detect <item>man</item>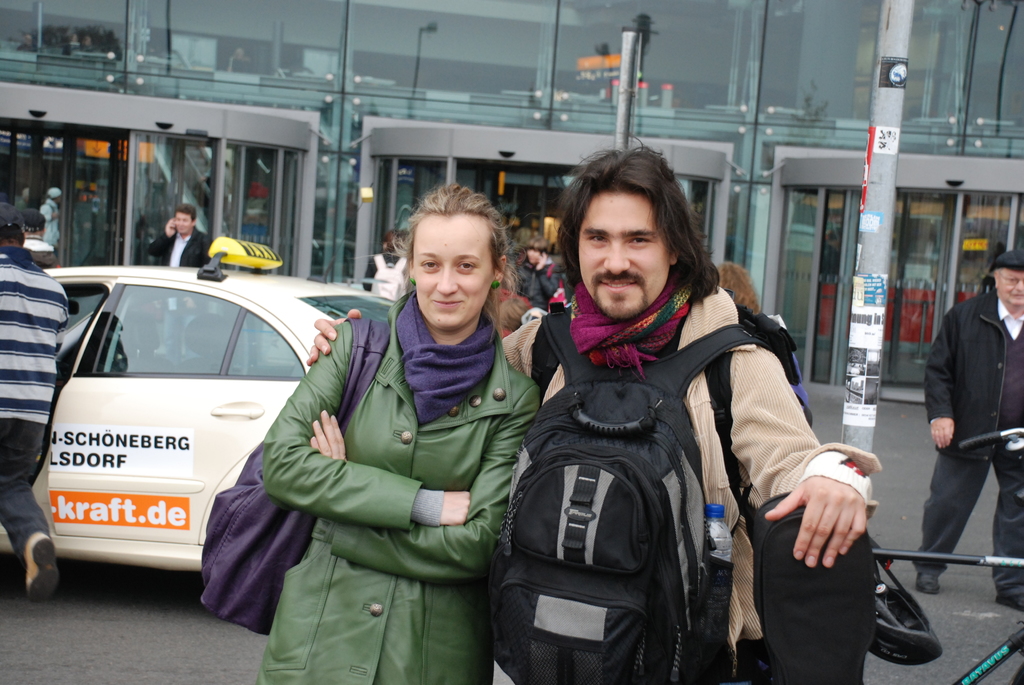
locate(143, 205, 214, 270)
